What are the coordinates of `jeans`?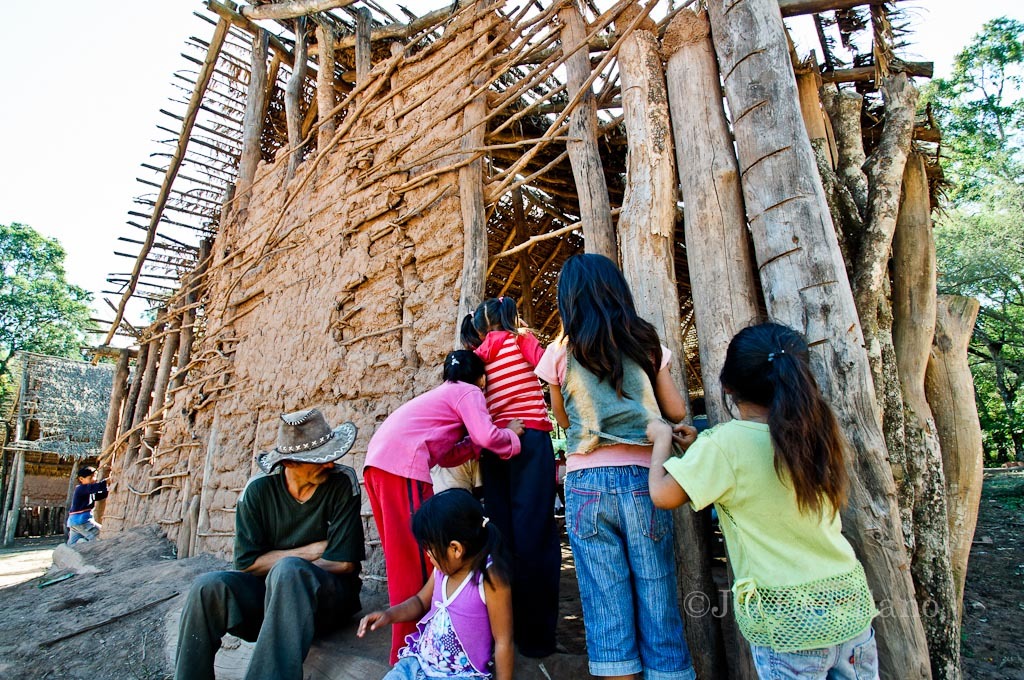
rect(747, 603, 879, 679).
